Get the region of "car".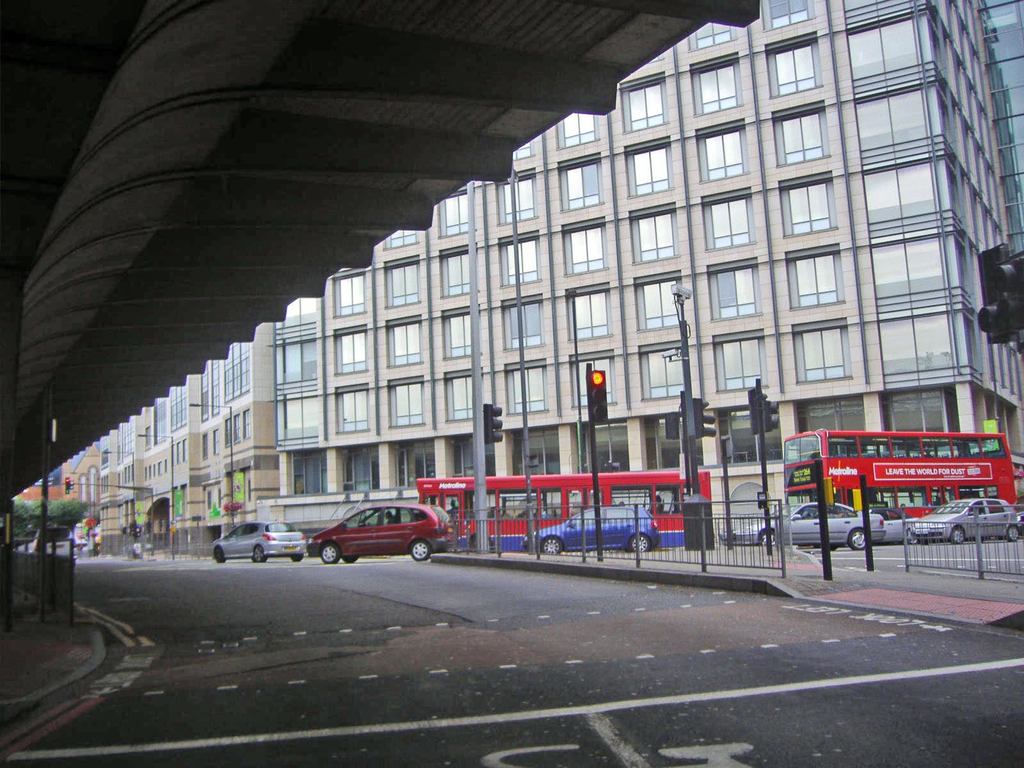
{"left": 909, "top": 497, "right": 1019, "bottom": 547}.
